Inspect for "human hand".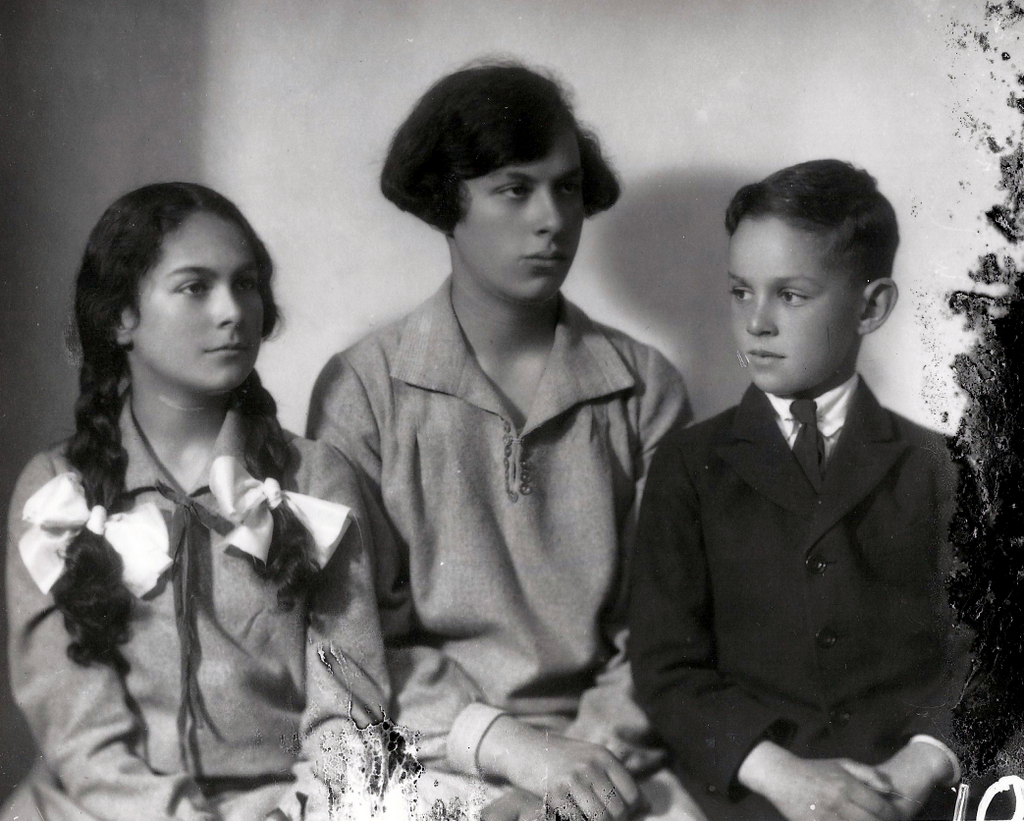
Inspection: x1=772 y1=758 x2=892 y2=820.
